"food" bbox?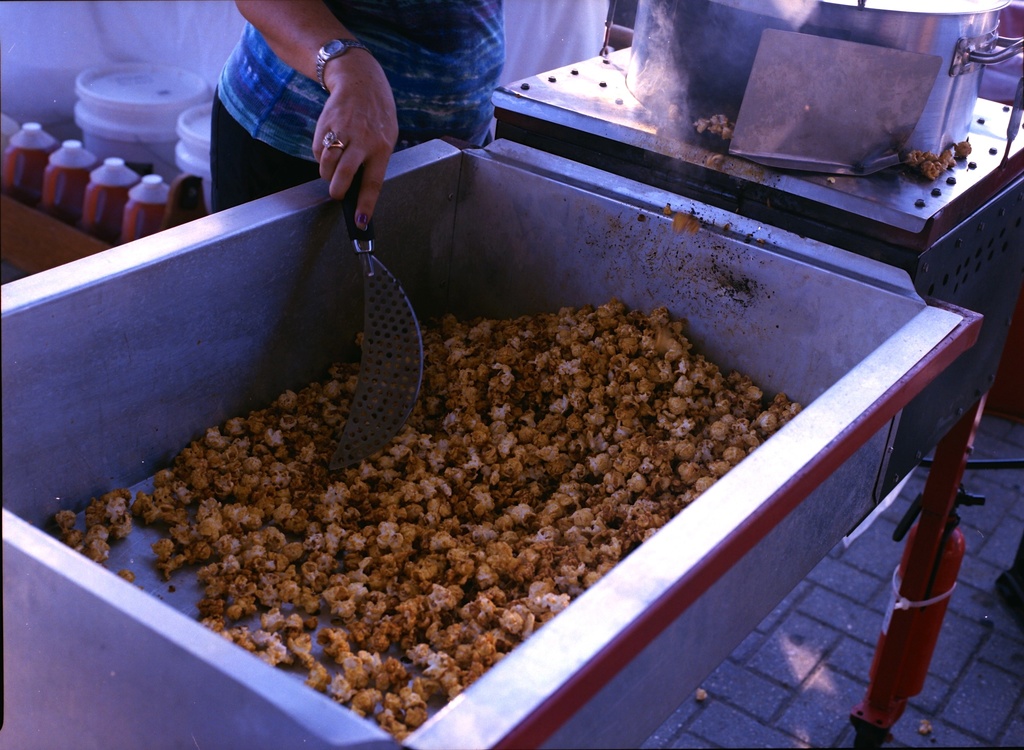
<box>175,180,866,652</box>
